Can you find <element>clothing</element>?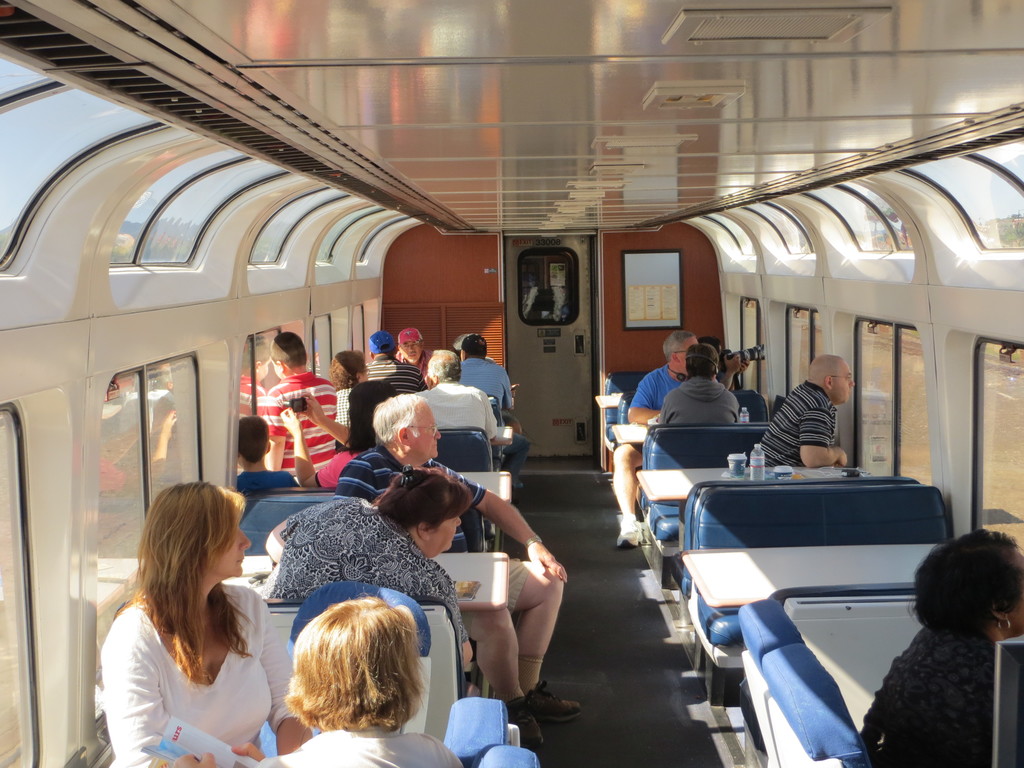
Yes, bounding box: <box>314,448,364,490</box>.
